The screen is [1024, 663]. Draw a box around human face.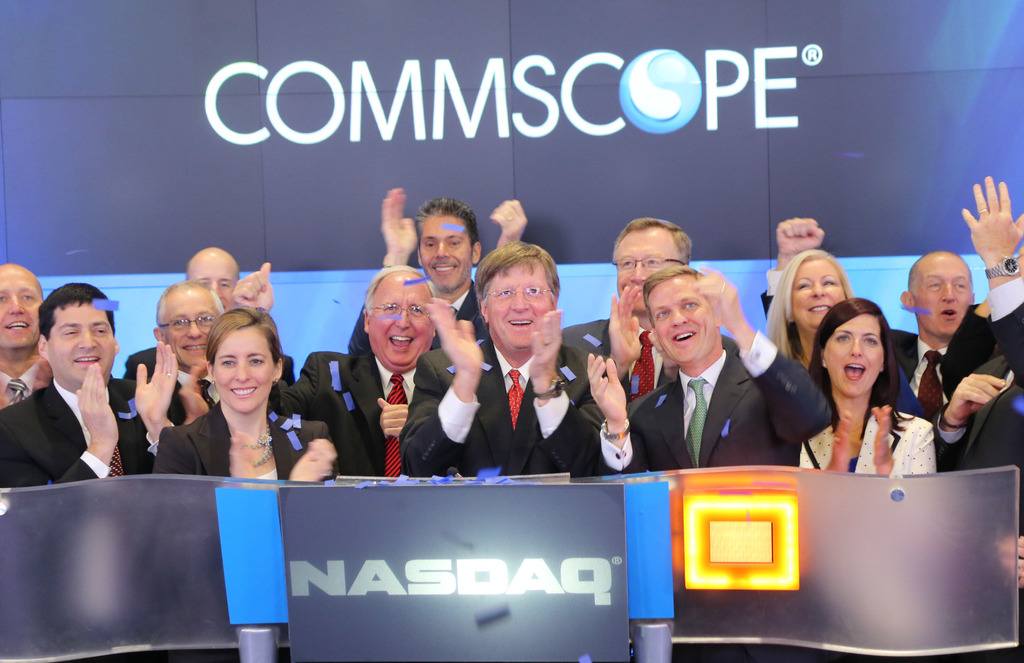
[x1=792, y1=271, x2=845, y2=326].
